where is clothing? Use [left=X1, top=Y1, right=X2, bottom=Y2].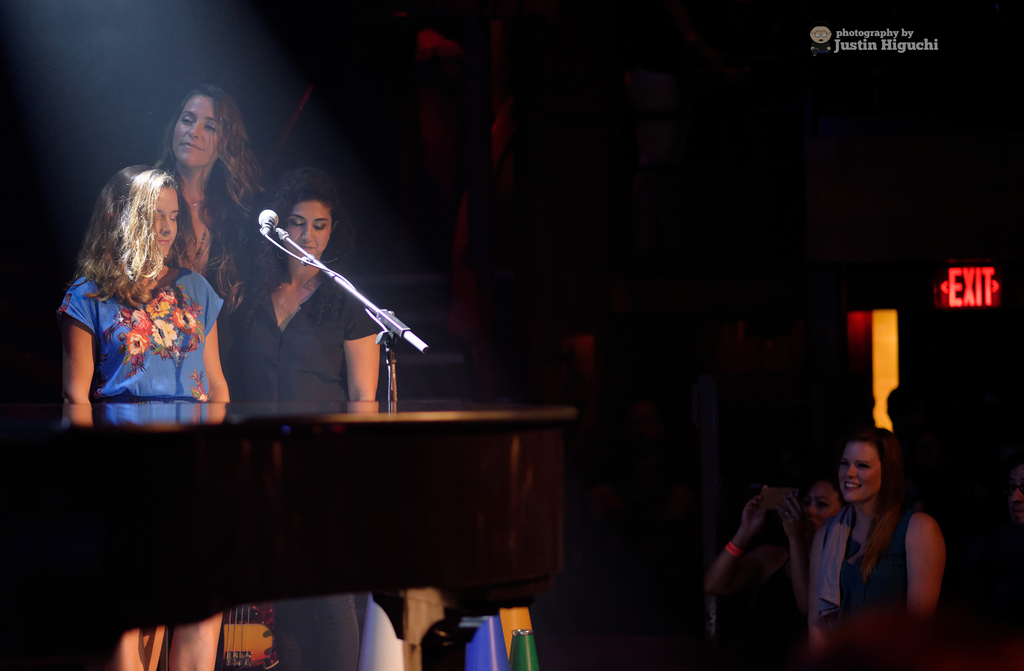
[left=732, top=526, right=817, bottom=654].
